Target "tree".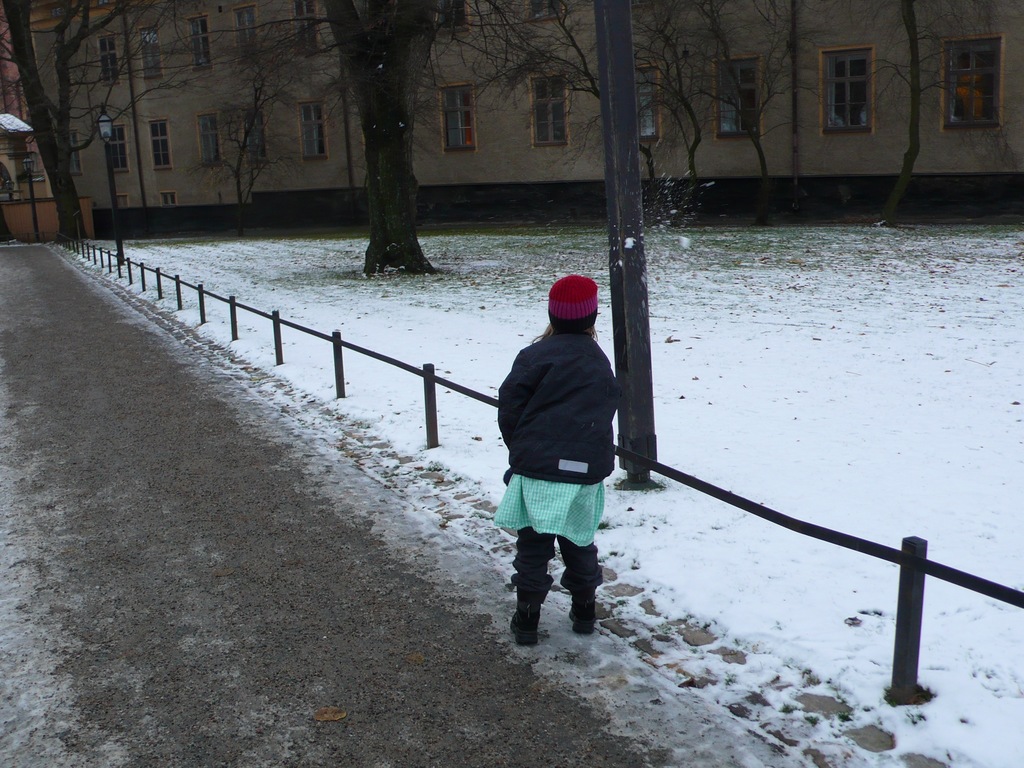
Target region: x1=216, y1=0, x2=567, y2=279.
